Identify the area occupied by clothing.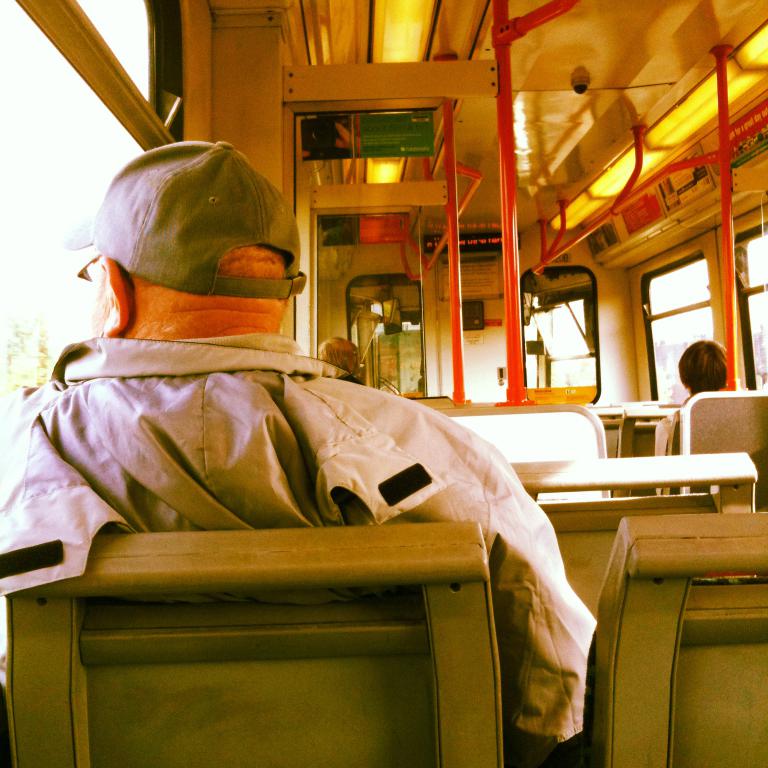
Area: x1=19, y1=272, x2=611, y2=753.
